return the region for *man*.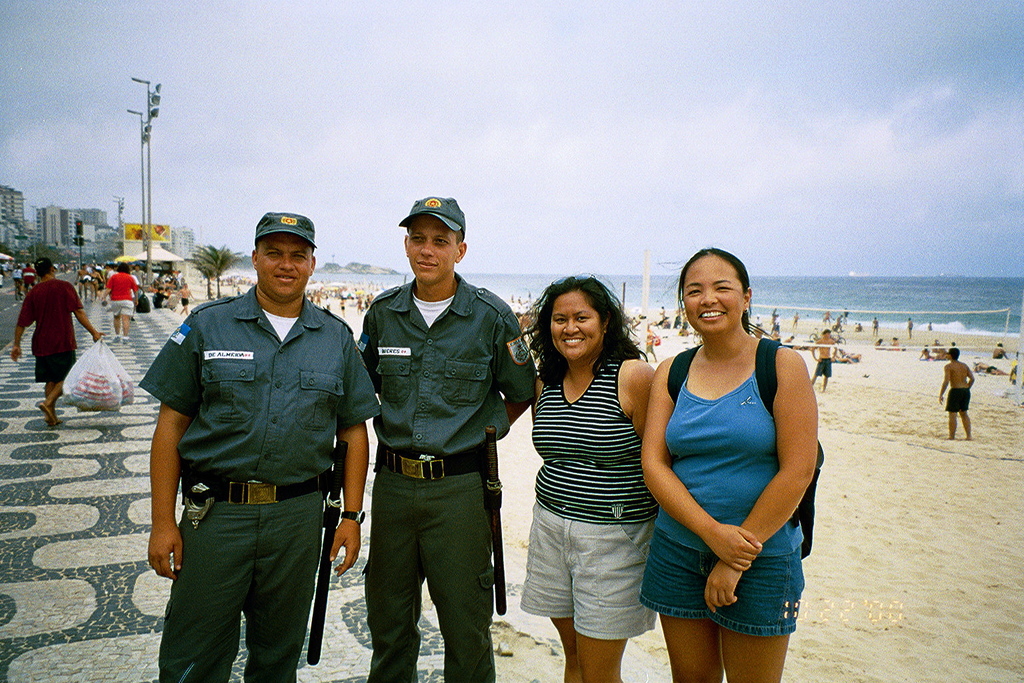
[938, 346, 975, 438].
